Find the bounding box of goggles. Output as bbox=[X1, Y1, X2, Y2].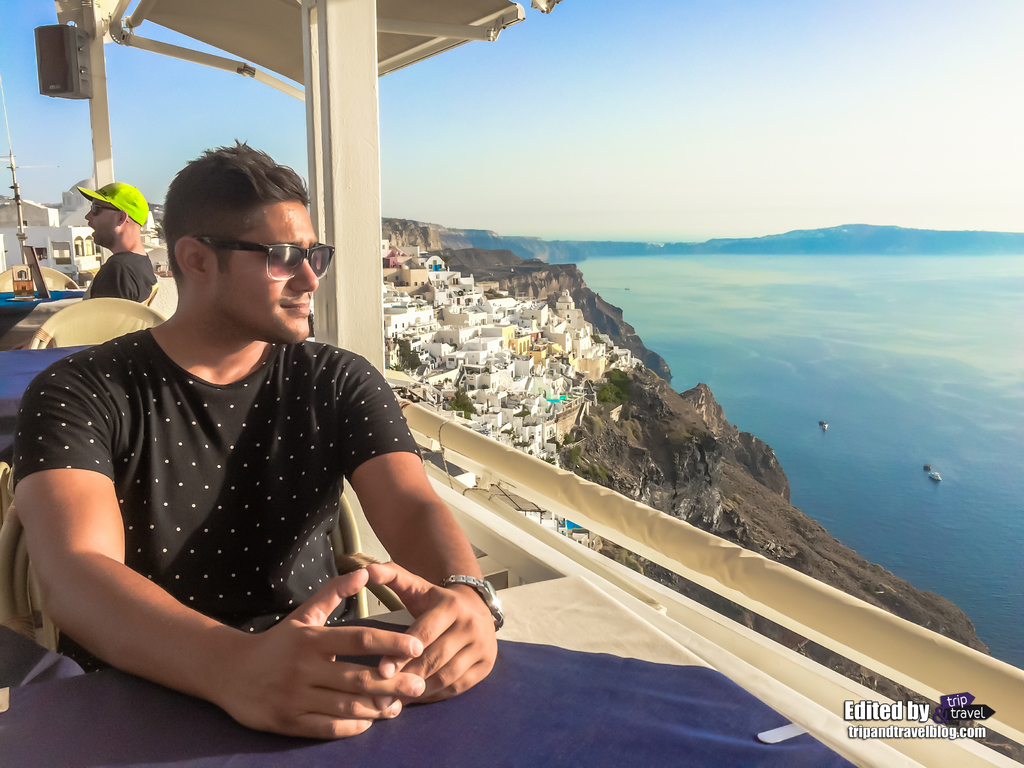
bbox=[177, 227, 338, 285].
